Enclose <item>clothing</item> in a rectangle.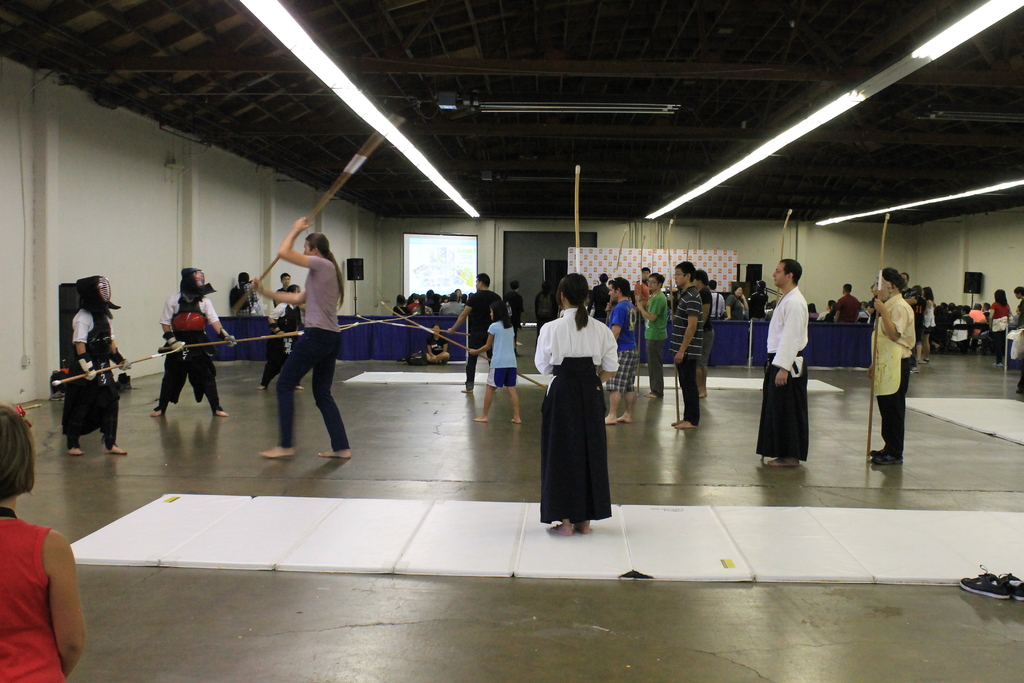
region(141, 259, 237, 418).
